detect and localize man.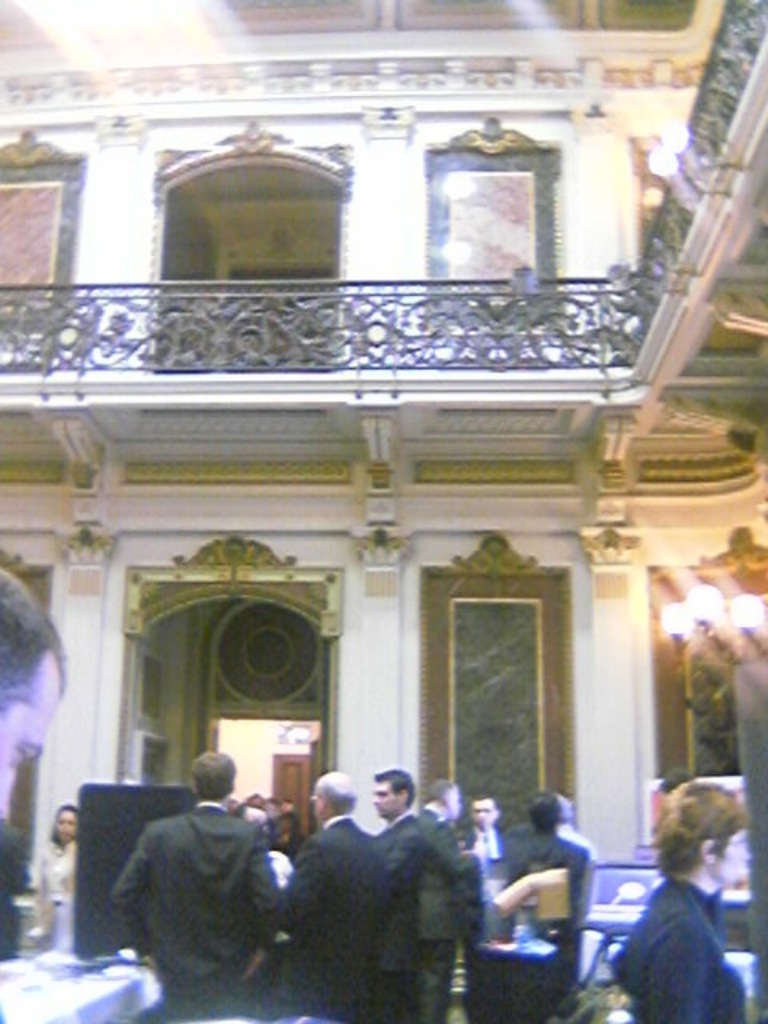
Localized at (x1=107, y1=754, x2=304, y2=984).
